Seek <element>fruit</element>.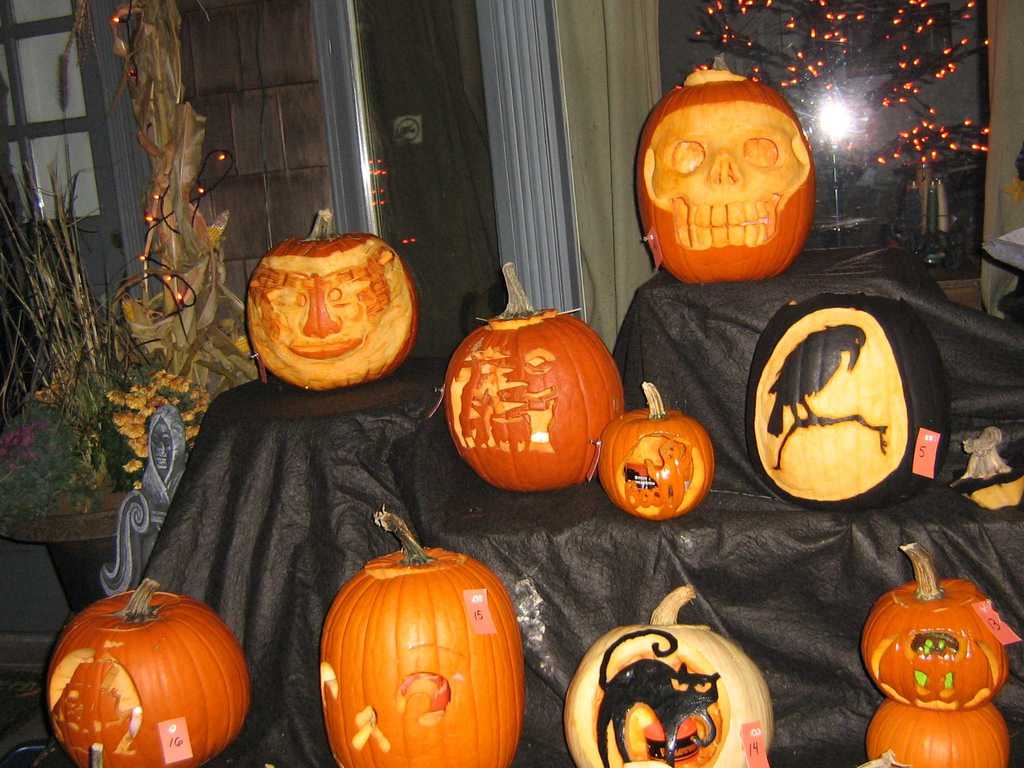
bbox=(598, 377, 715, 521).
